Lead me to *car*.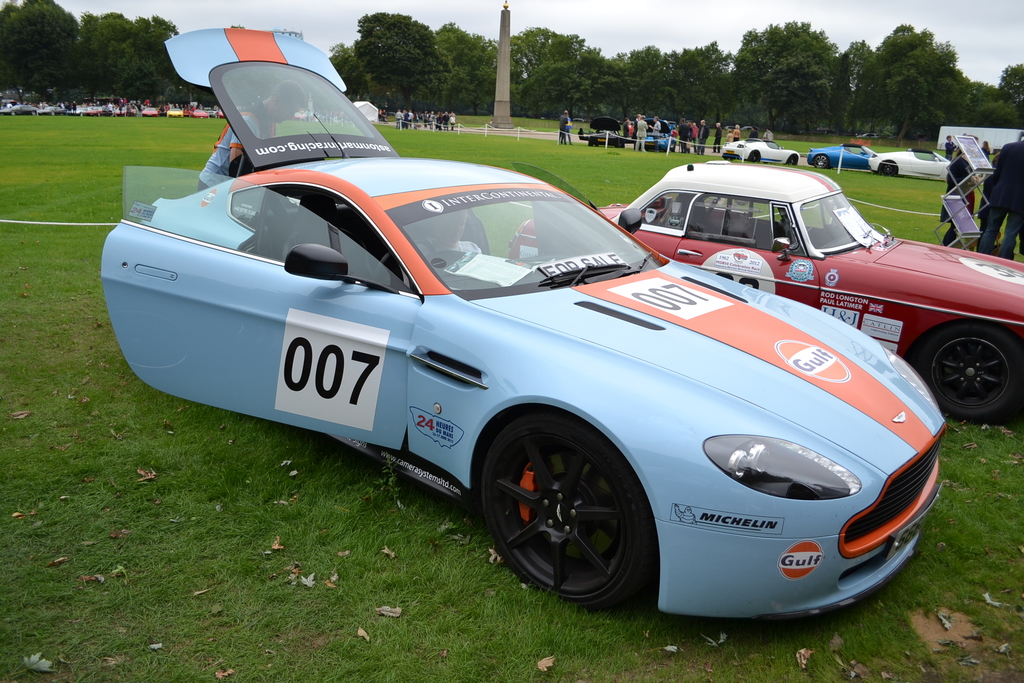
Lead to 502,158,1023,428.
